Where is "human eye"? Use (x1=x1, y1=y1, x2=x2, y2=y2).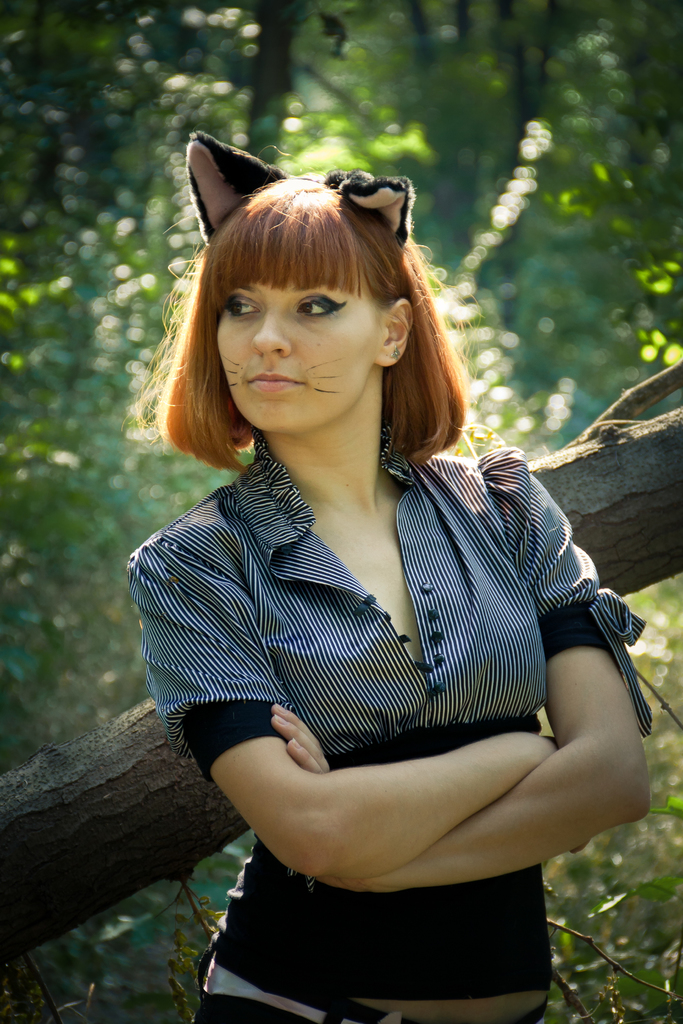
(x1=220, y1=291, x2=271, y2=319).
